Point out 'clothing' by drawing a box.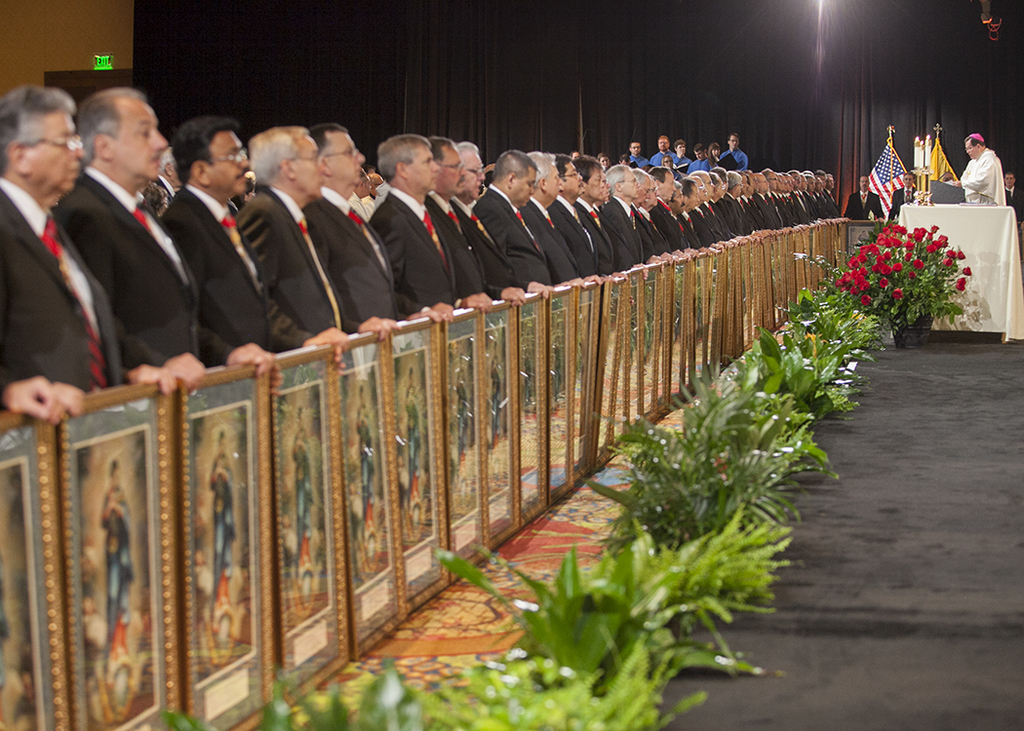
(360,410,379,541).
